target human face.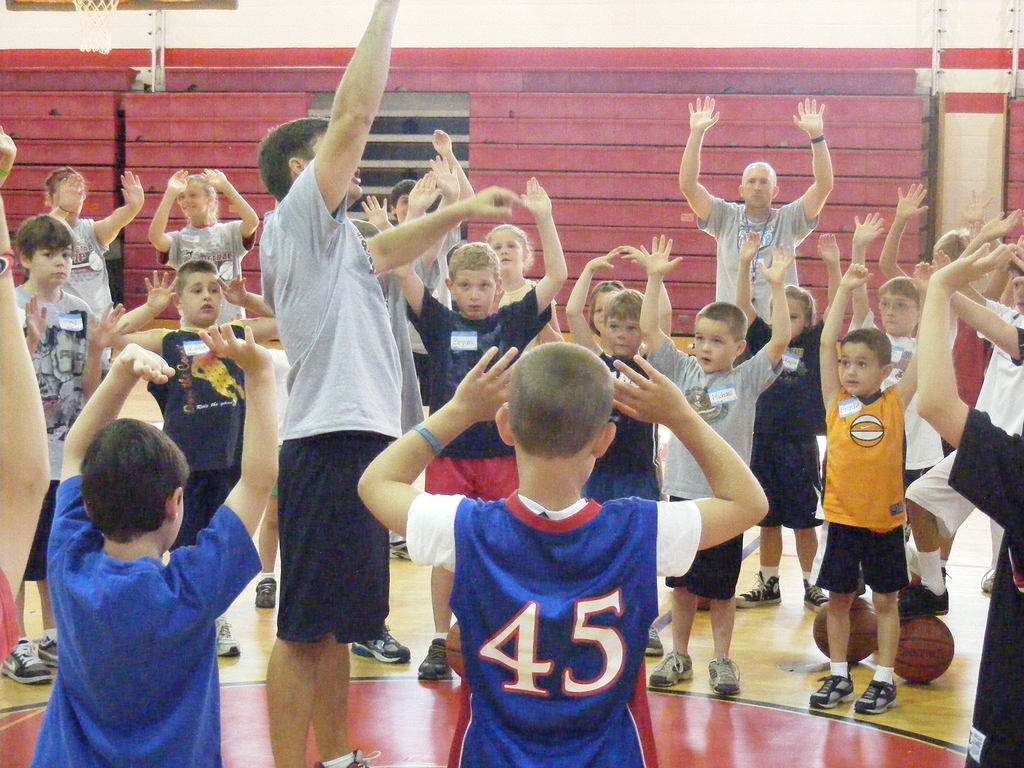
Target region: [x1=607, y1=323, x2=639, y2=356].
